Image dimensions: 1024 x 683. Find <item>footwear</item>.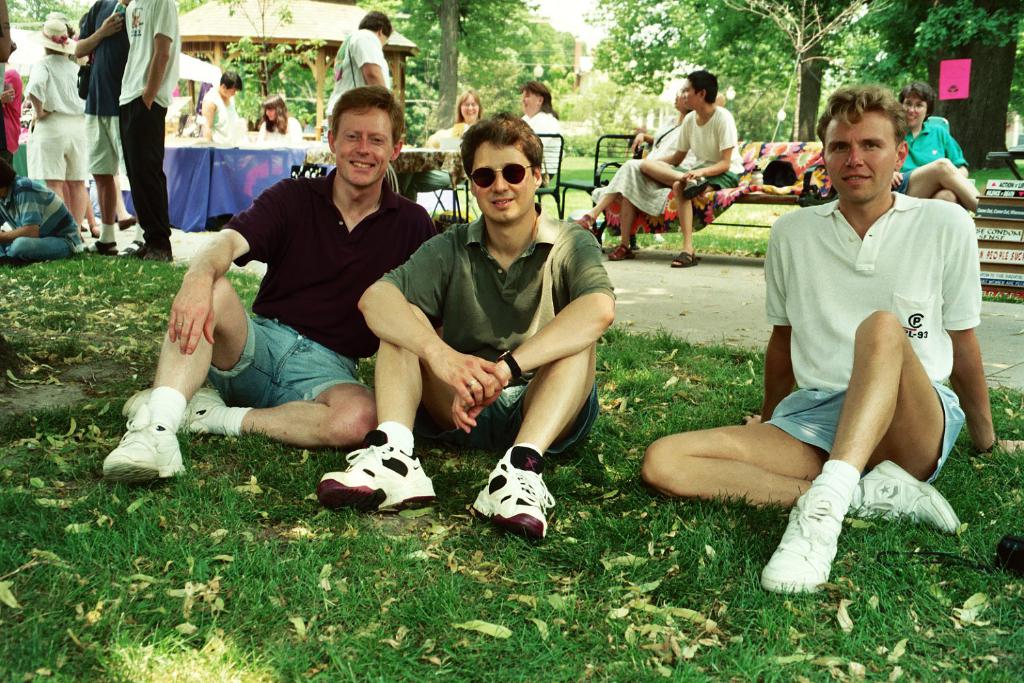
<box>87,236,118,254</box>.
